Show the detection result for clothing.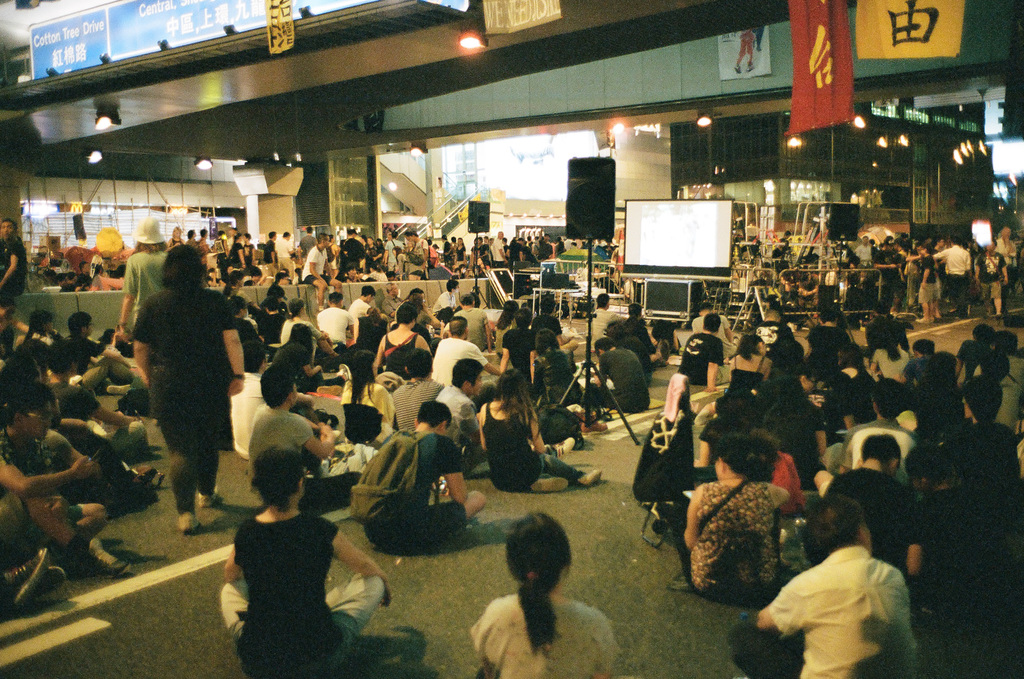
Rect(586, 348, 649, 418).
